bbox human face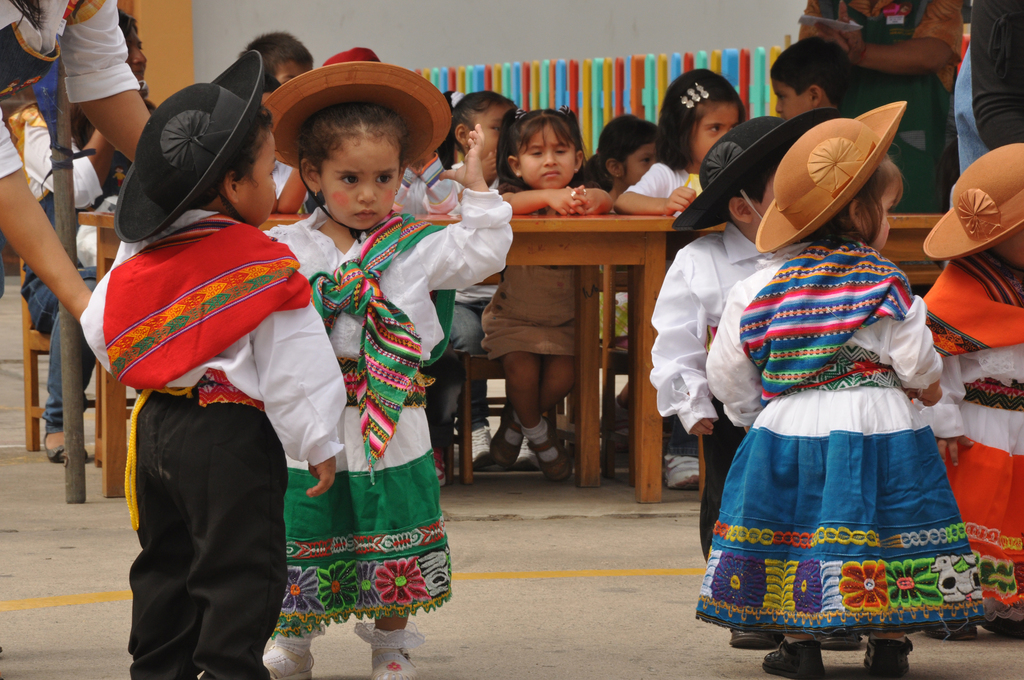
box(690, 99, 740, 165)
